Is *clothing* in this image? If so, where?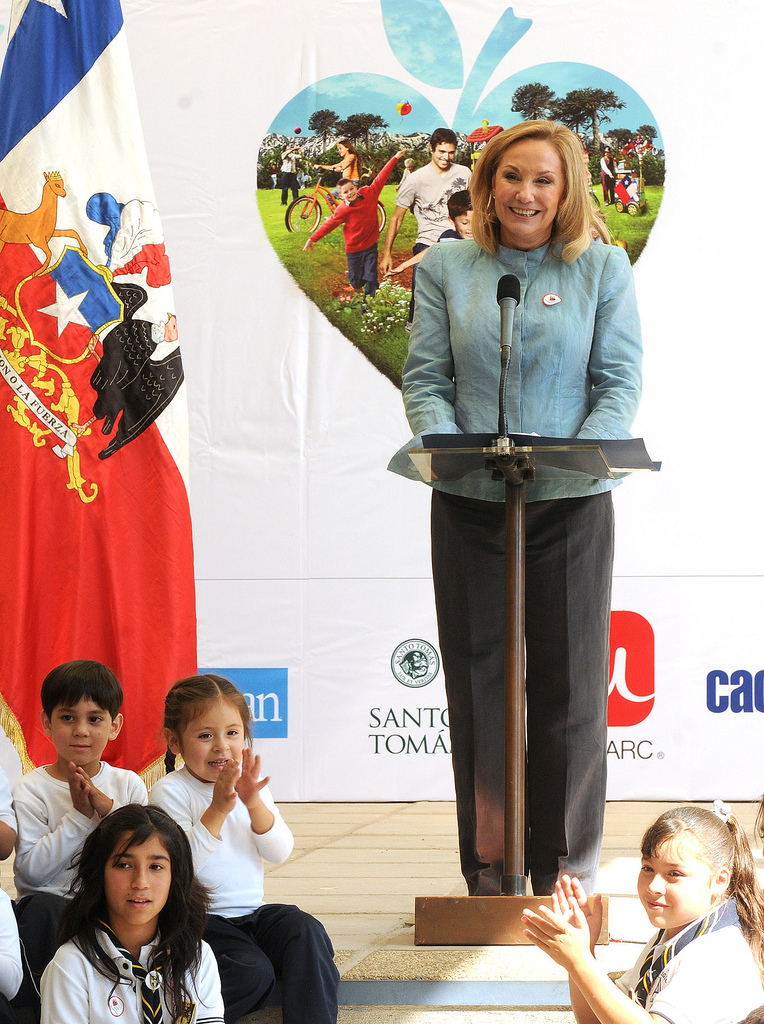
Yes, at 612,157,631,178.
